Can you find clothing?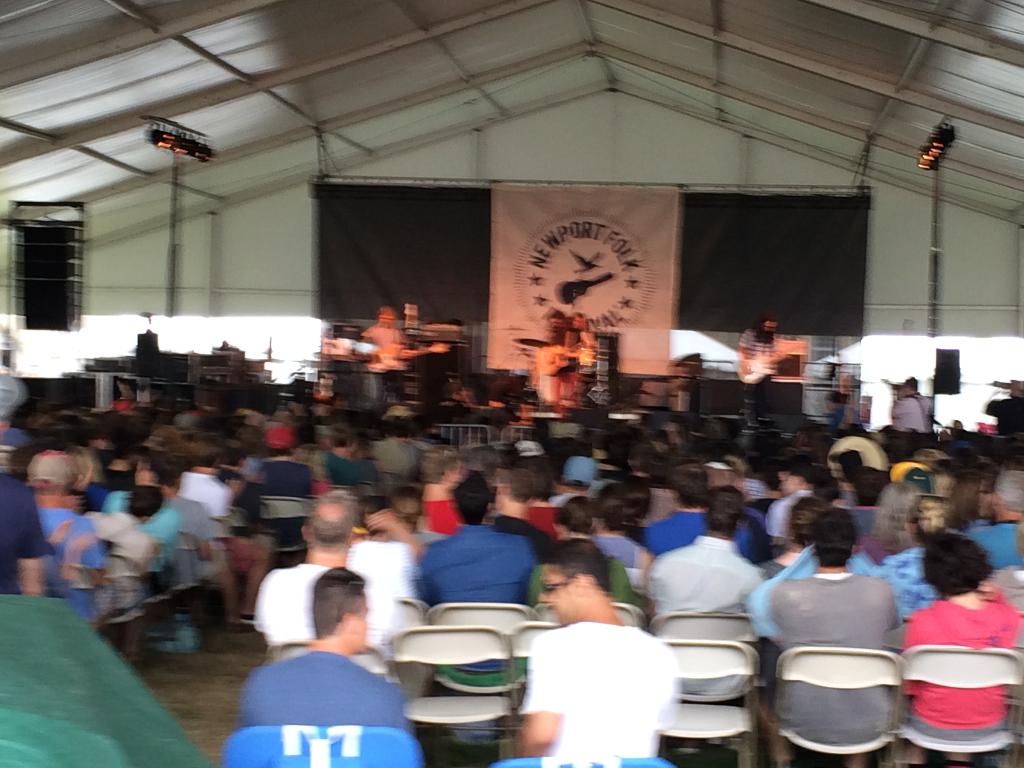
Yes, bounding box: (239, 653, 410, 733).
